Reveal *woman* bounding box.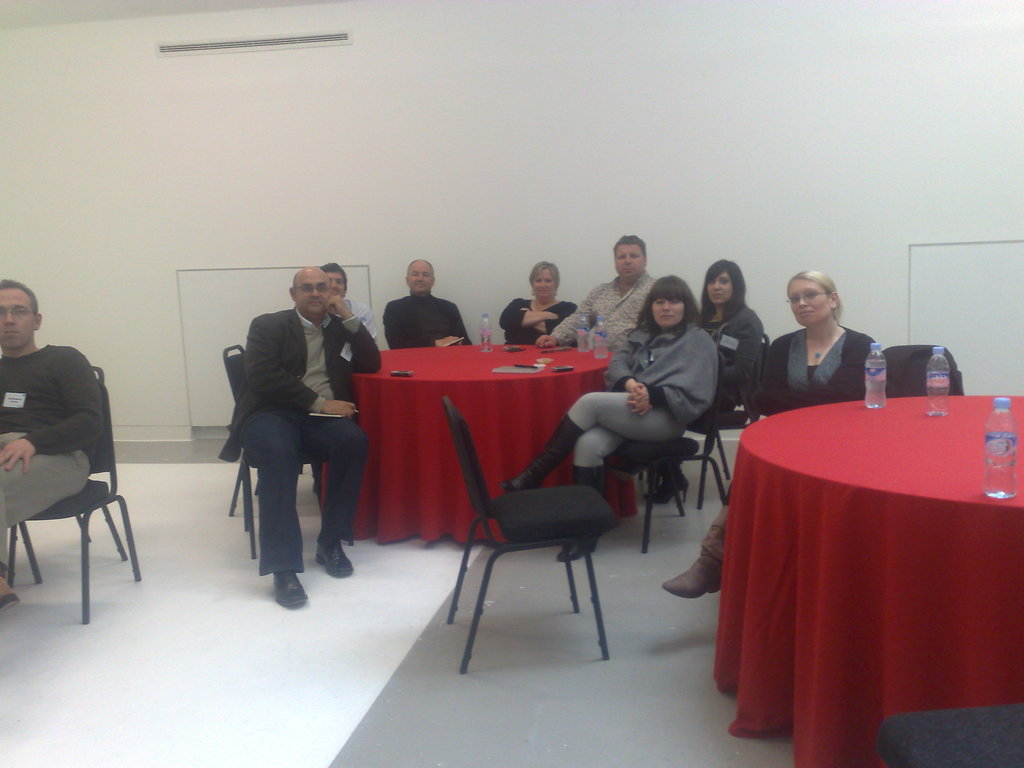
Revealed: [x1=501, y1=273, x2=717, y2=555].
